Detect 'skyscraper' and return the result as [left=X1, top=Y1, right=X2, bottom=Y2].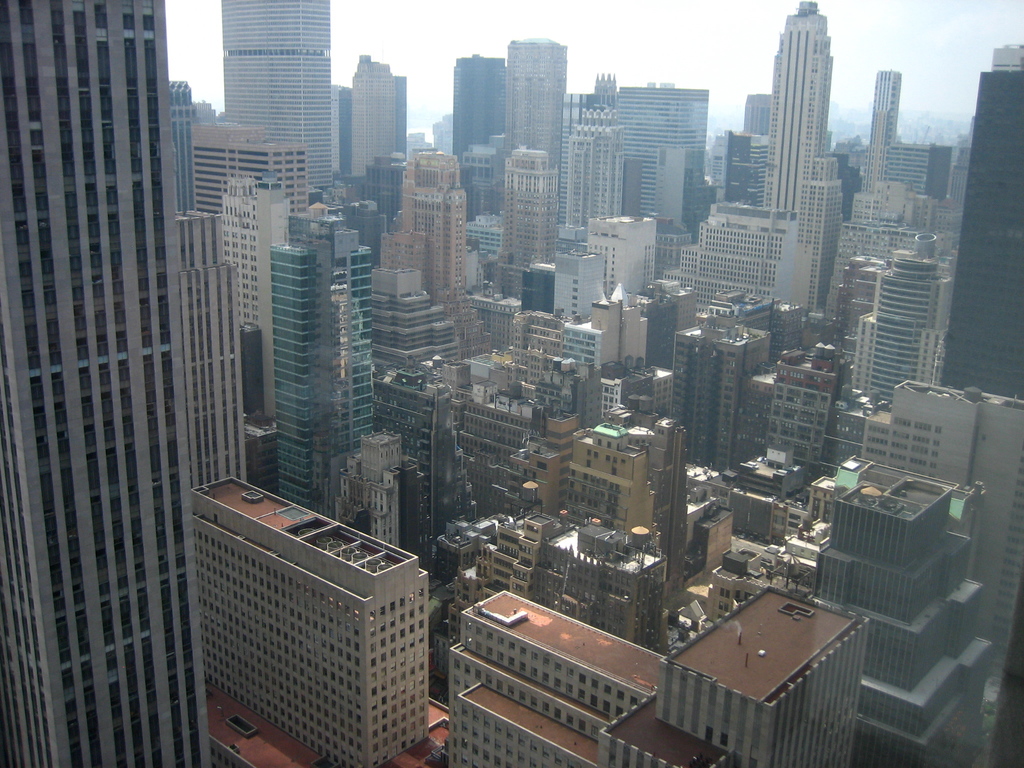
[left=673, top=297, right=774, bottom=477].
